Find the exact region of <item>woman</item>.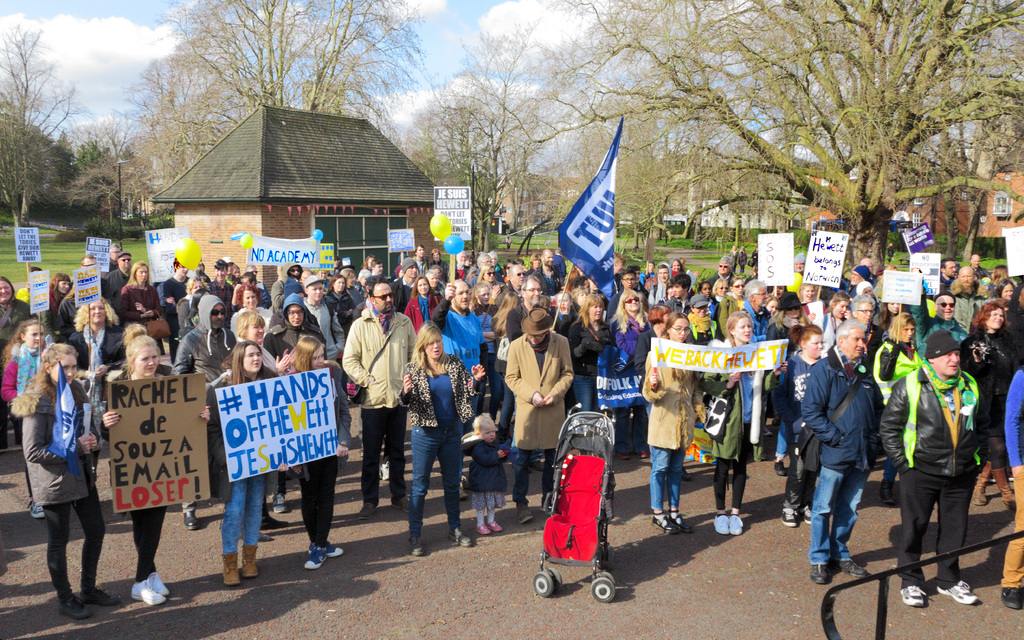
Exact region: 488,289,524,456.
